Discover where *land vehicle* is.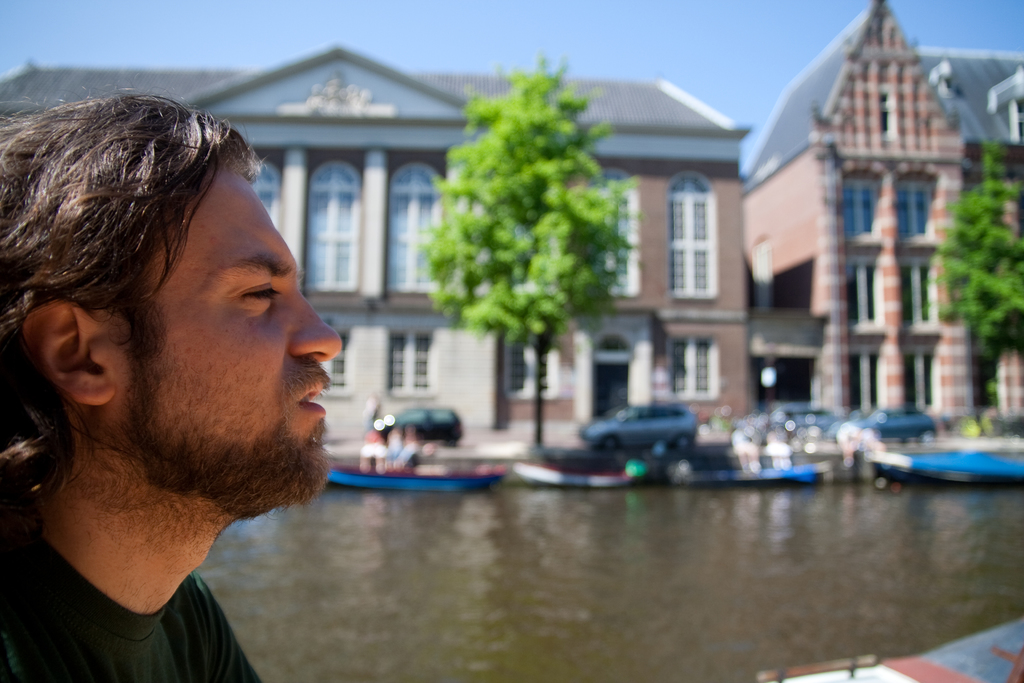
Discovered at <bbox>850, 399, 948, 446</bbox>.
